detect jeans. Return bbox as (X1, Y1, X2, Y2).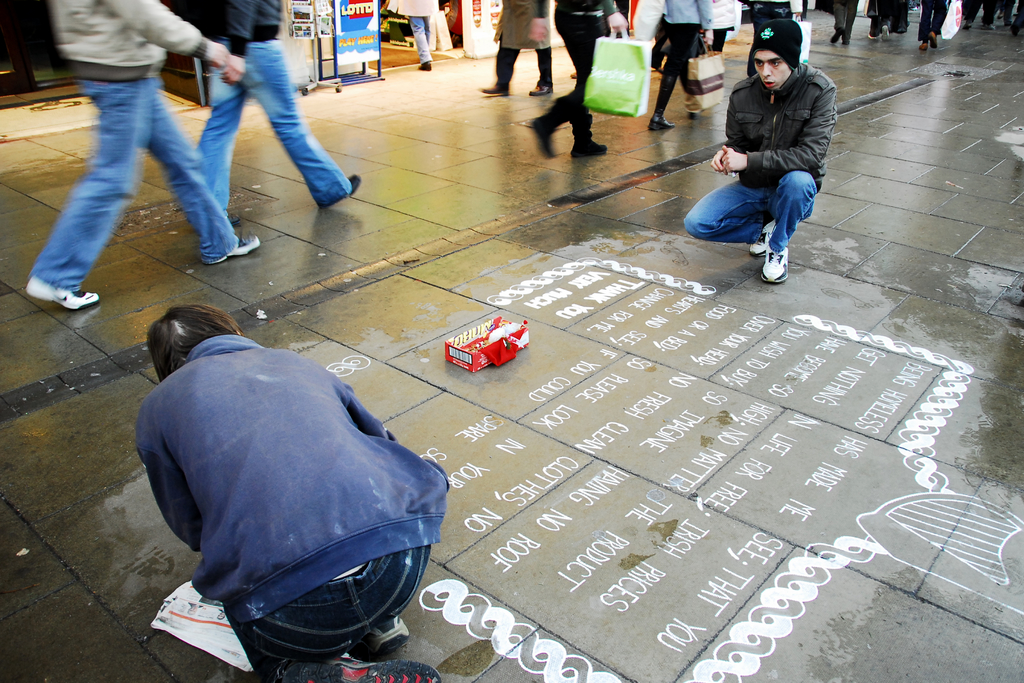
(650, 26, 701, 120).
